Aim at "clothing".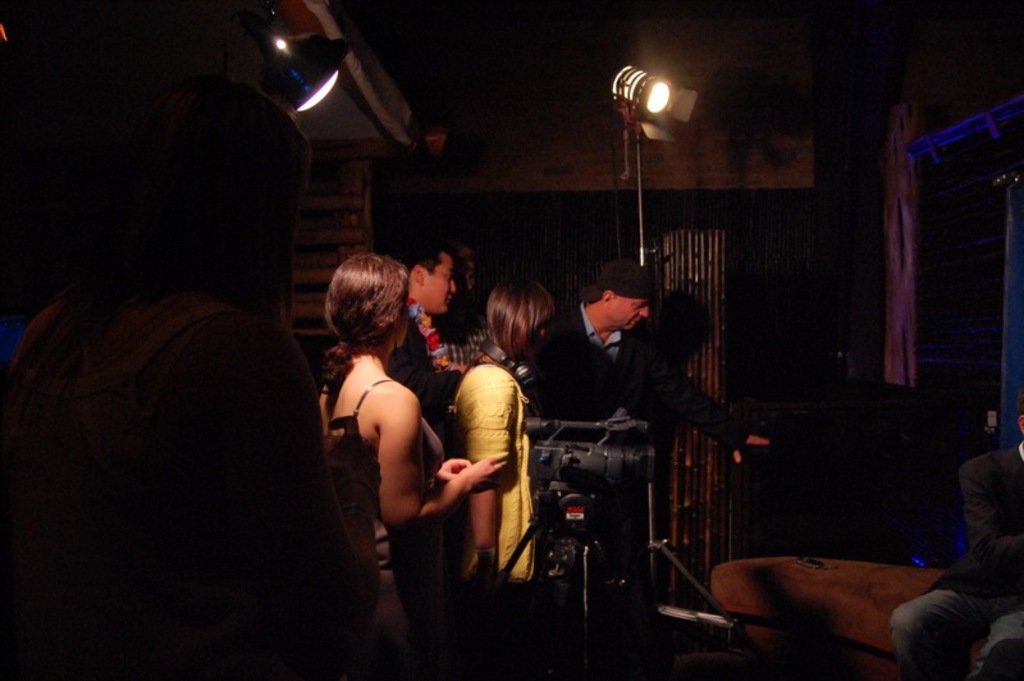
Aimed at [543,311,746,457].
